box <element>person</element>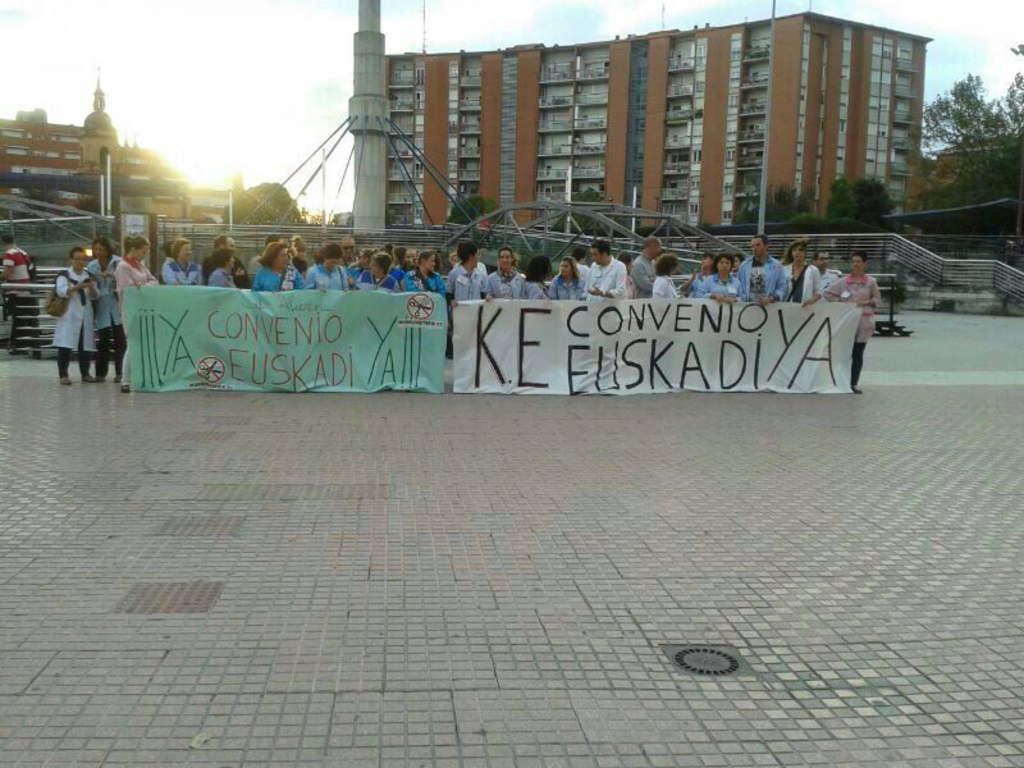
[x1=46, y1=223, x2=108, y2=381]
